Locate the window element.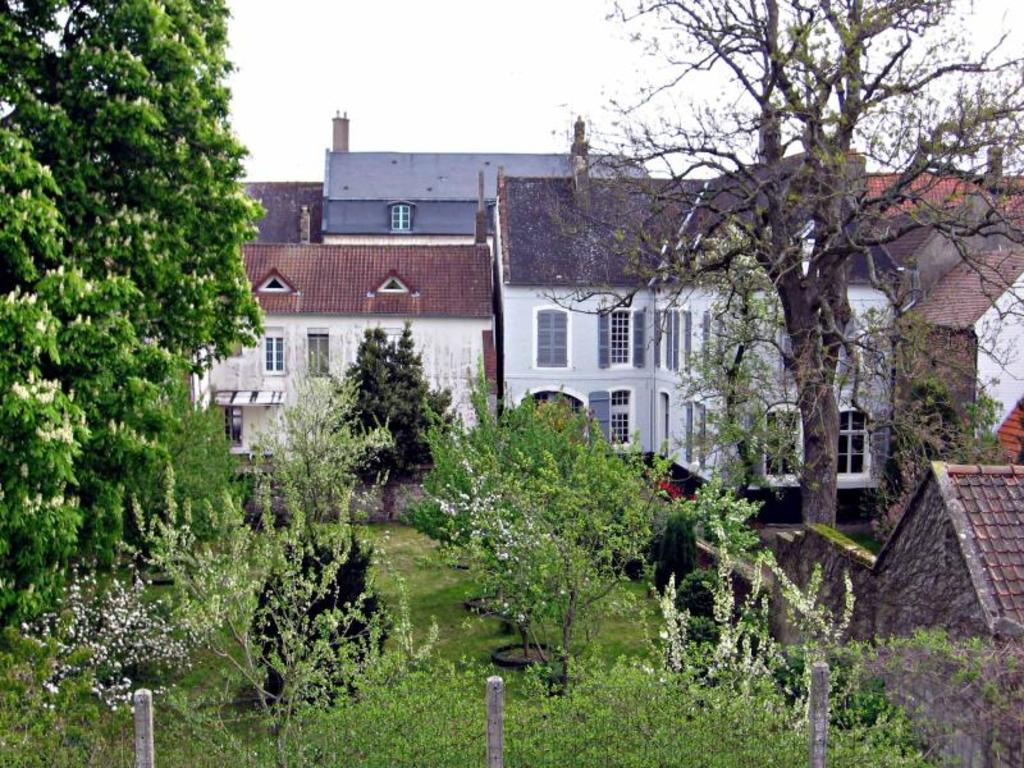
Element bbox: <box>837,412,878,467</box>.
